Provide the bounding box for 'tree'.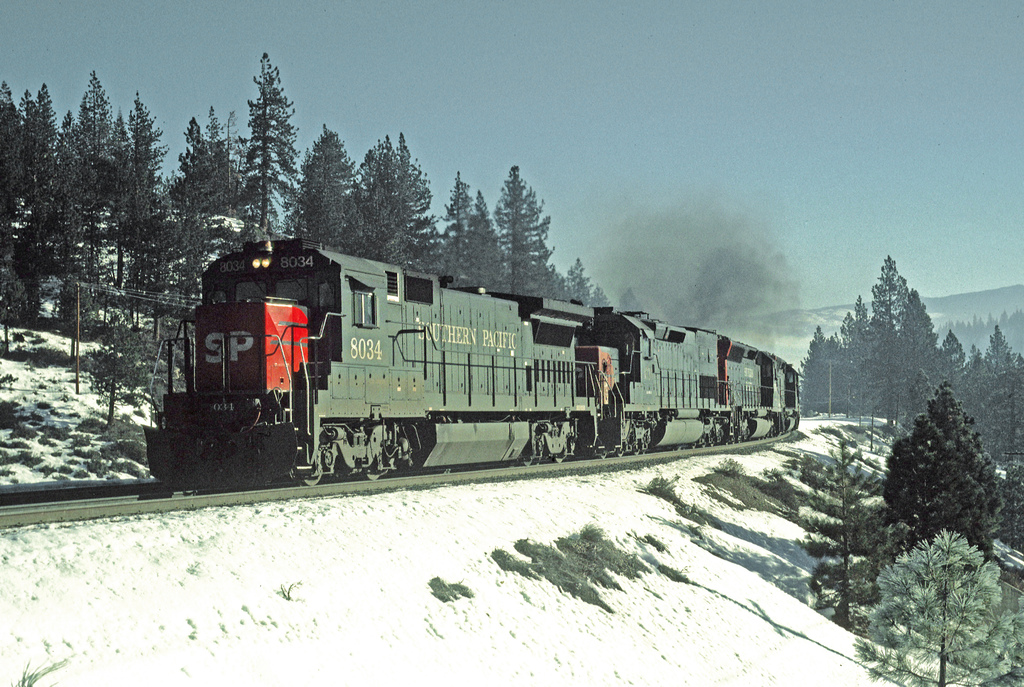
bbox(854, 523, 1016, 686).
